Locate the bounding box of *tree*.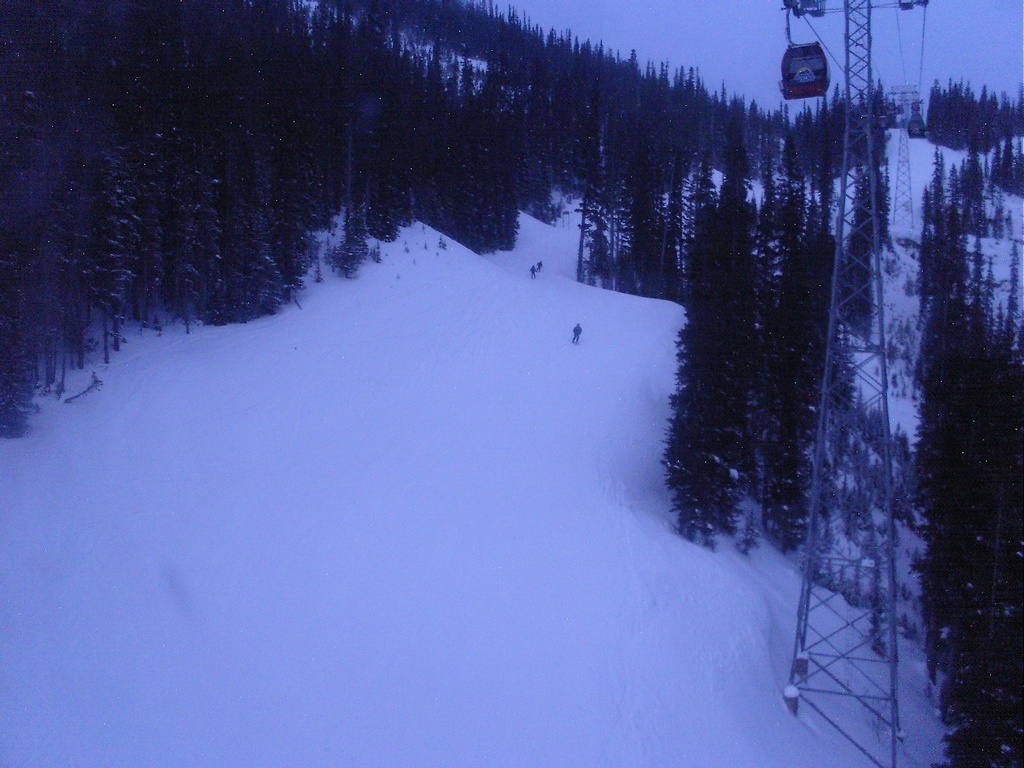
Bounding box: [920,204,971,351].
